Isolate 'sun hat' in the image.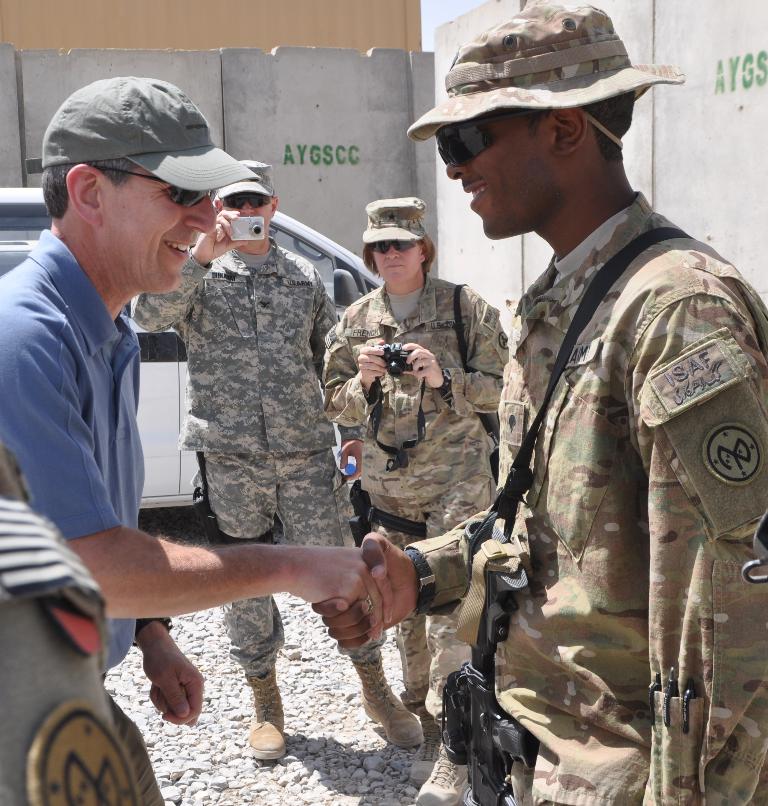
Isolated region: l=45, t=78, r=261, b=195.
